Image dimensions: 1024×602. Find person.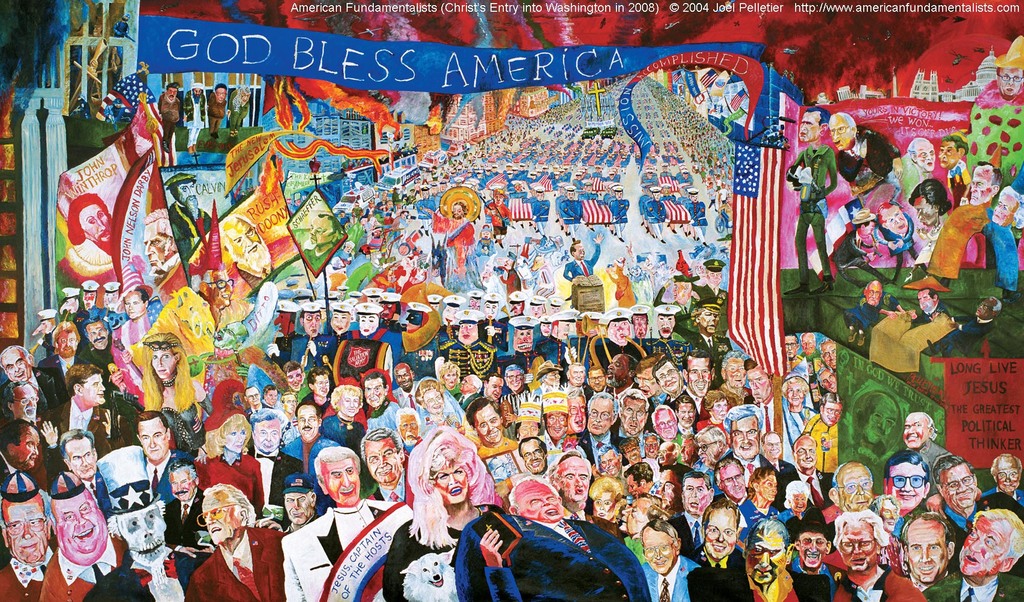
60/282/92/322.
